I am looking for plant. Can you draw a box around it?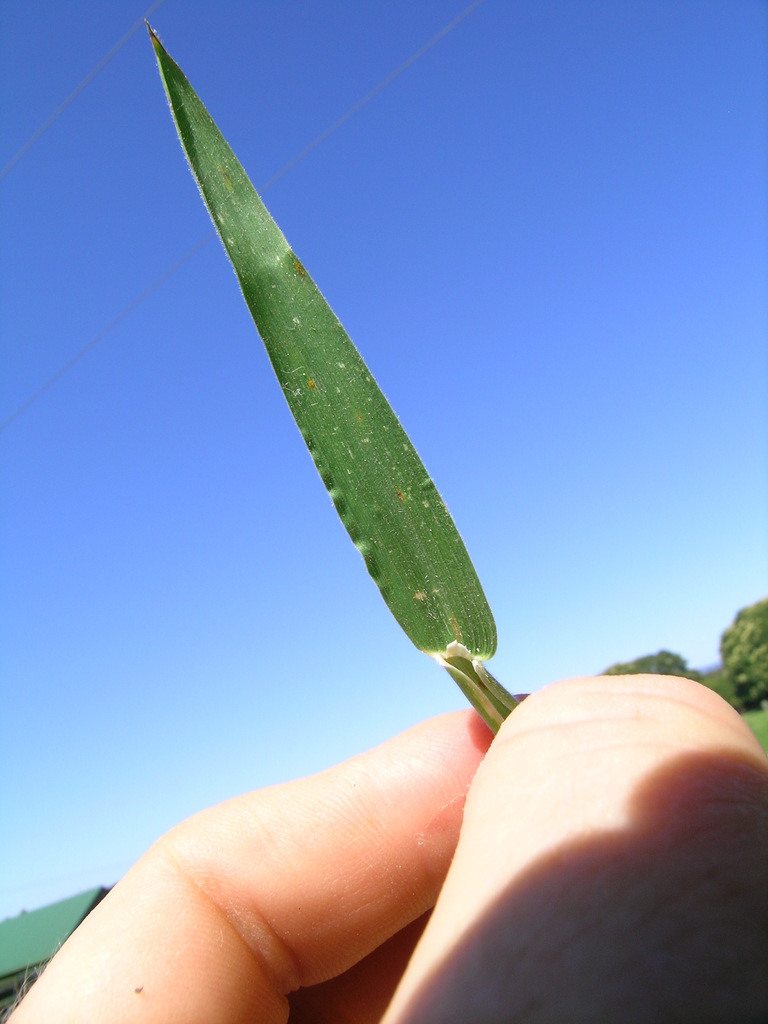
Sure, the bounding box is bbox(707, 592, 767, 723).
